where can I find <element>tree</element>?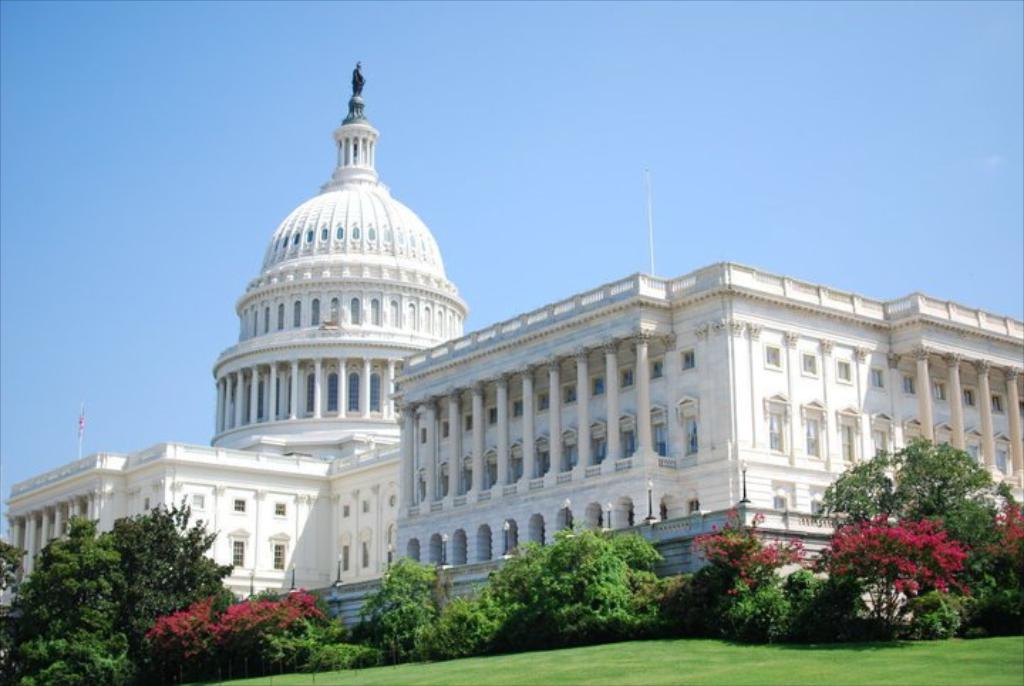
You can find it at [x1=503, y1=518, x2=666, y2=643].
